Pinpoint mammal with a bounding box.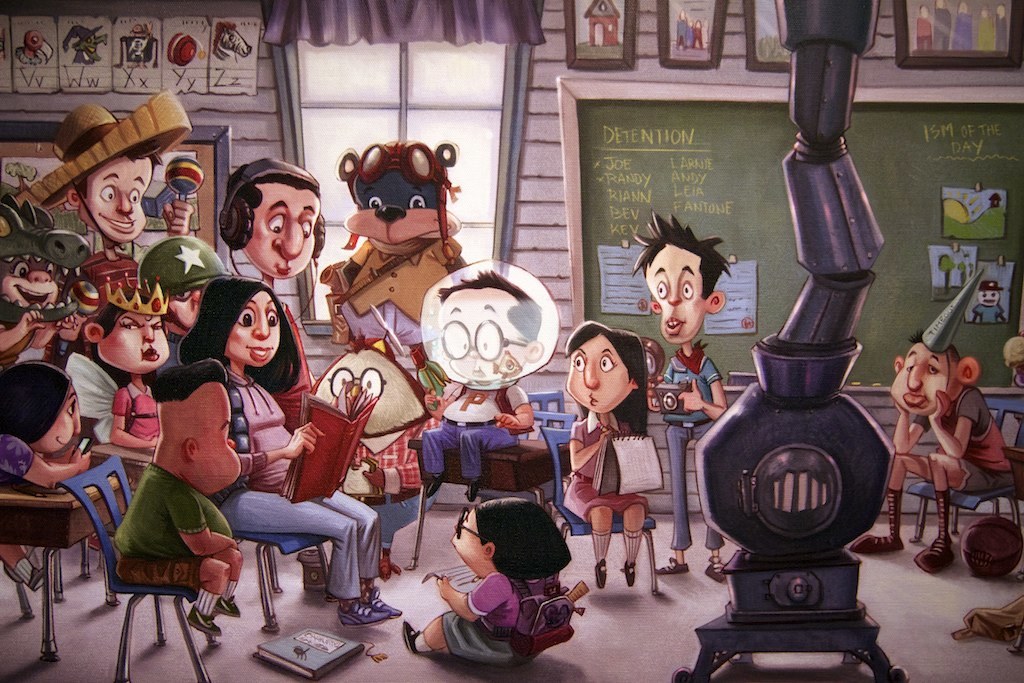
bbox(306, 329, 439, 580).
